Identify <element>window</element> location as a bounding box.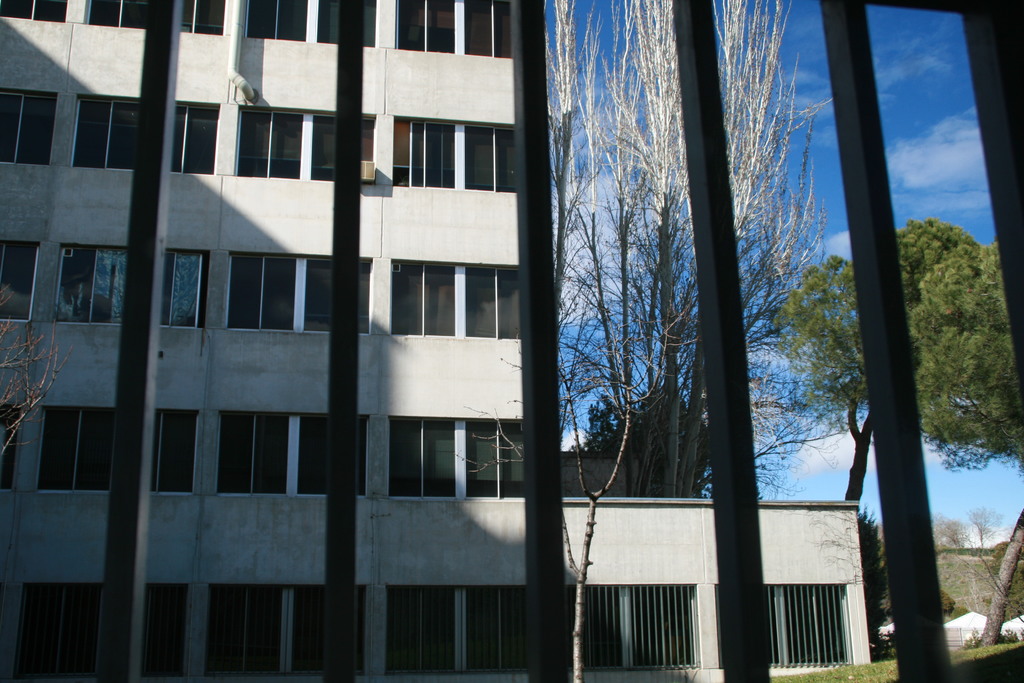
<region>299, 411, 369, 493</region>.
